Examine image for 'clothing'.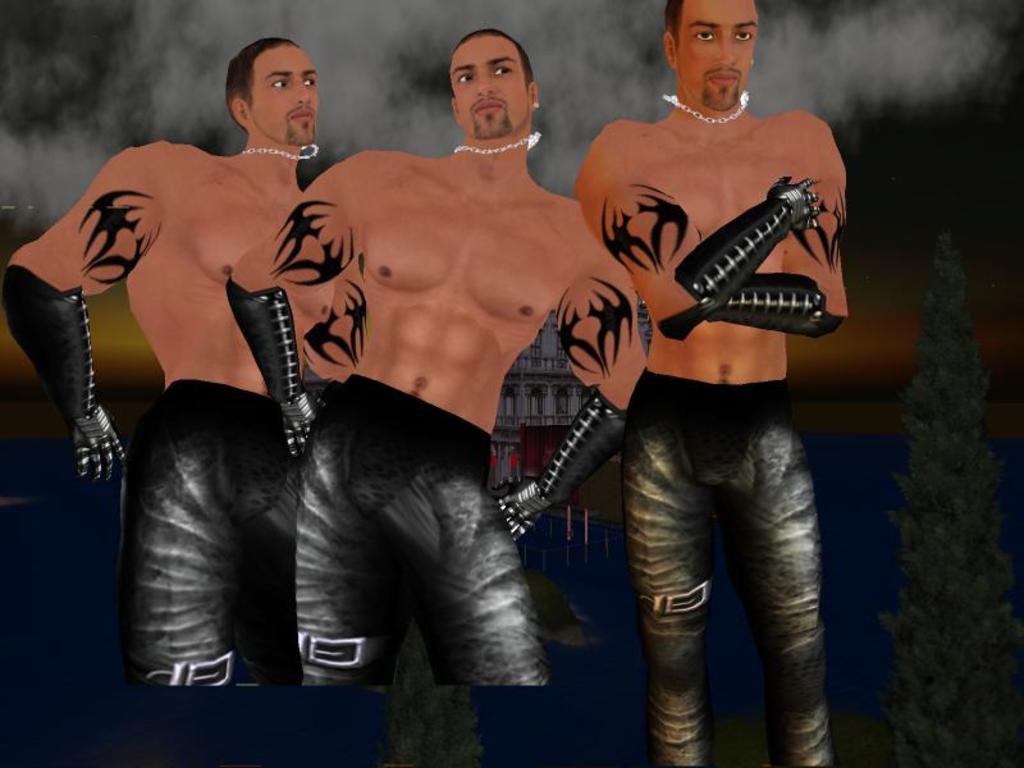
Examination result: (x1=292, y1=372, x2=554, y2=699).
